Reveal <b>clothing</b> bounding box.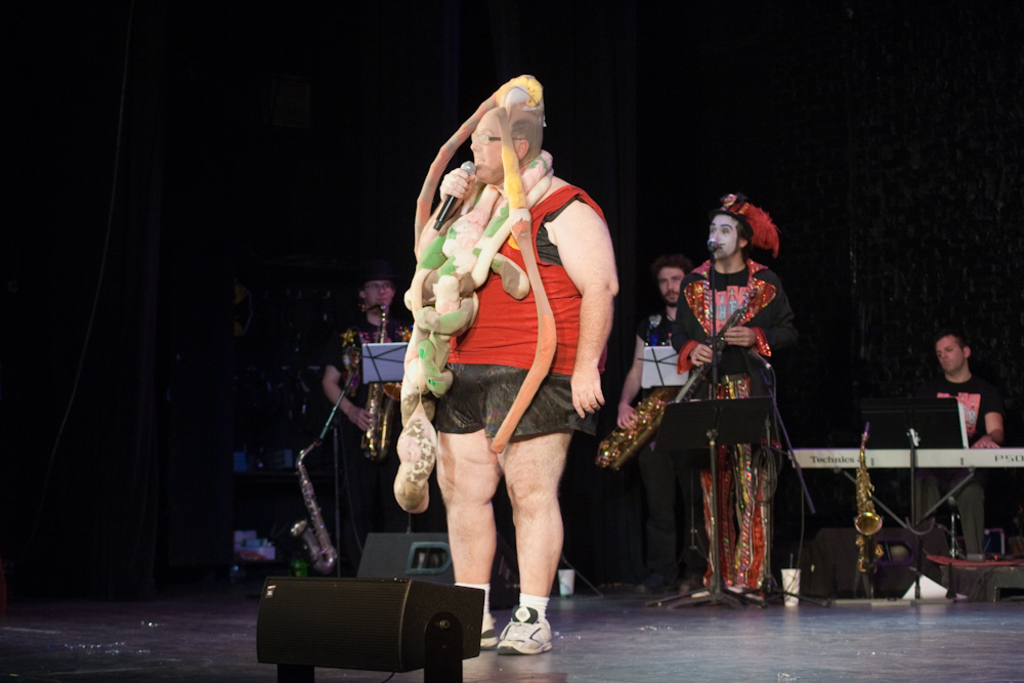
Revealed: crop(916, 369, 999, 452).
